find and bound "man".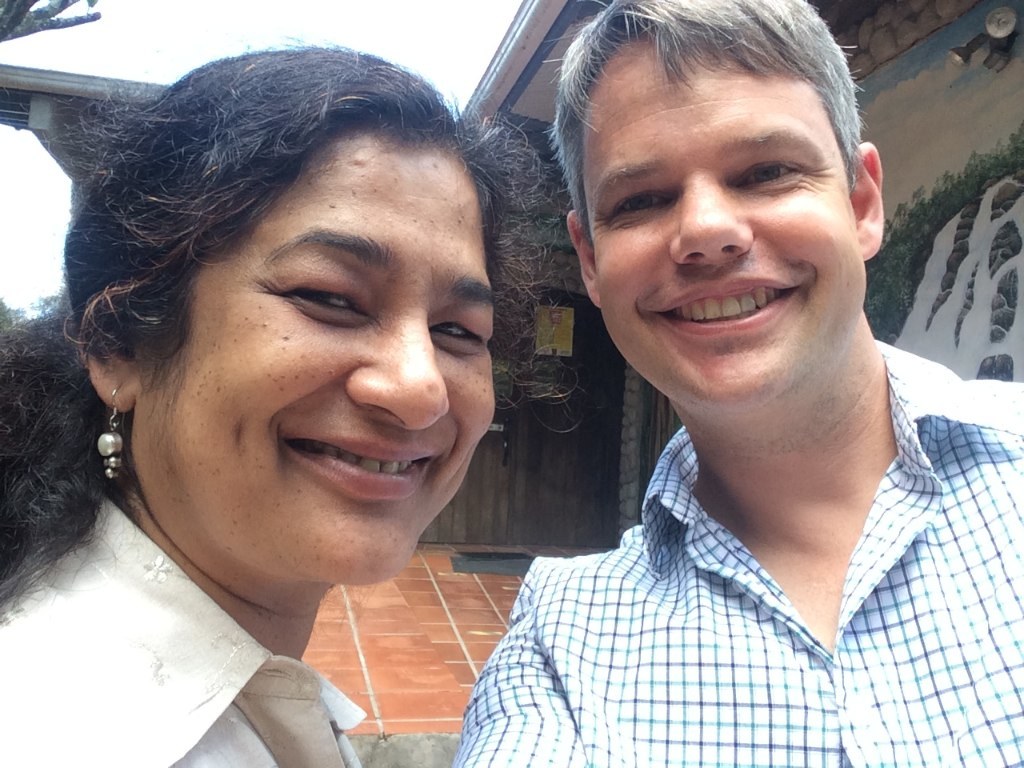
Bound: bbox(451, 0, 1023, 767).
